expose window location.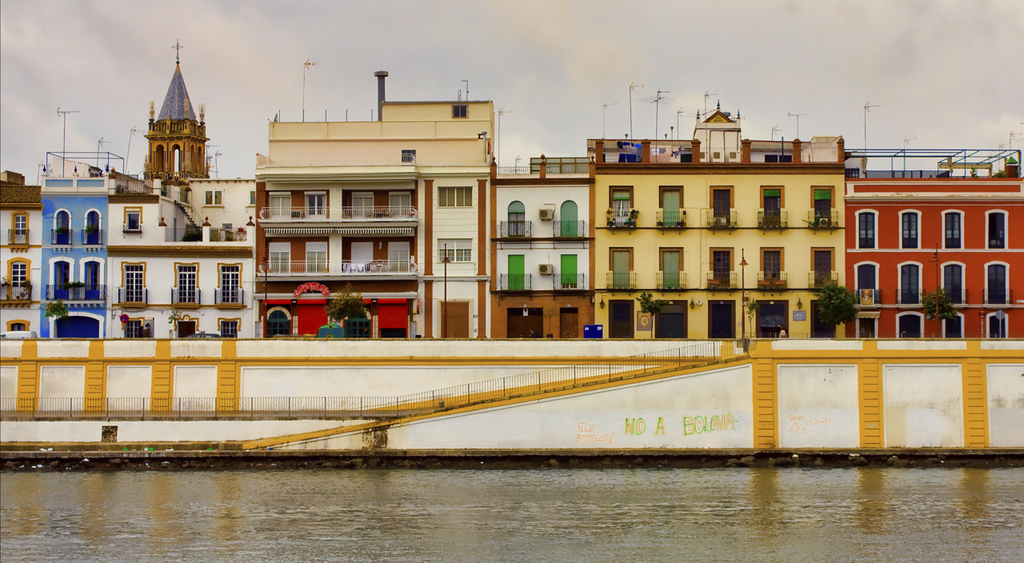
Exposed at <region>123, 211, 143, 234</region>.
